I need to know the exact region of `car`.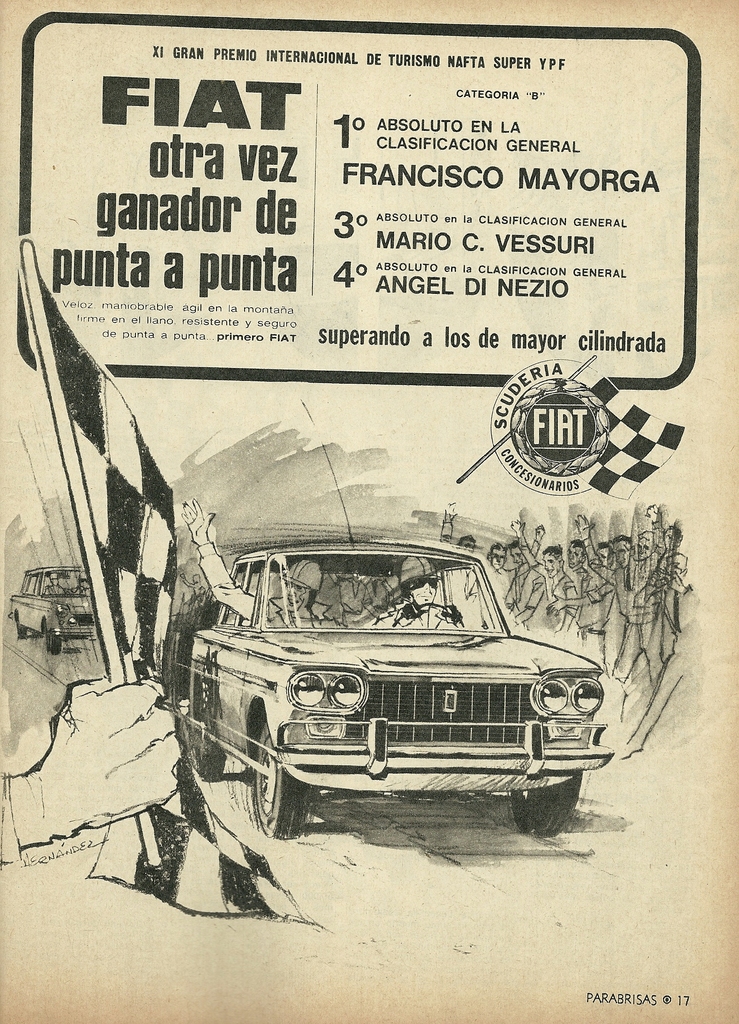
Region: BBox(159, 399, 612, 842).
